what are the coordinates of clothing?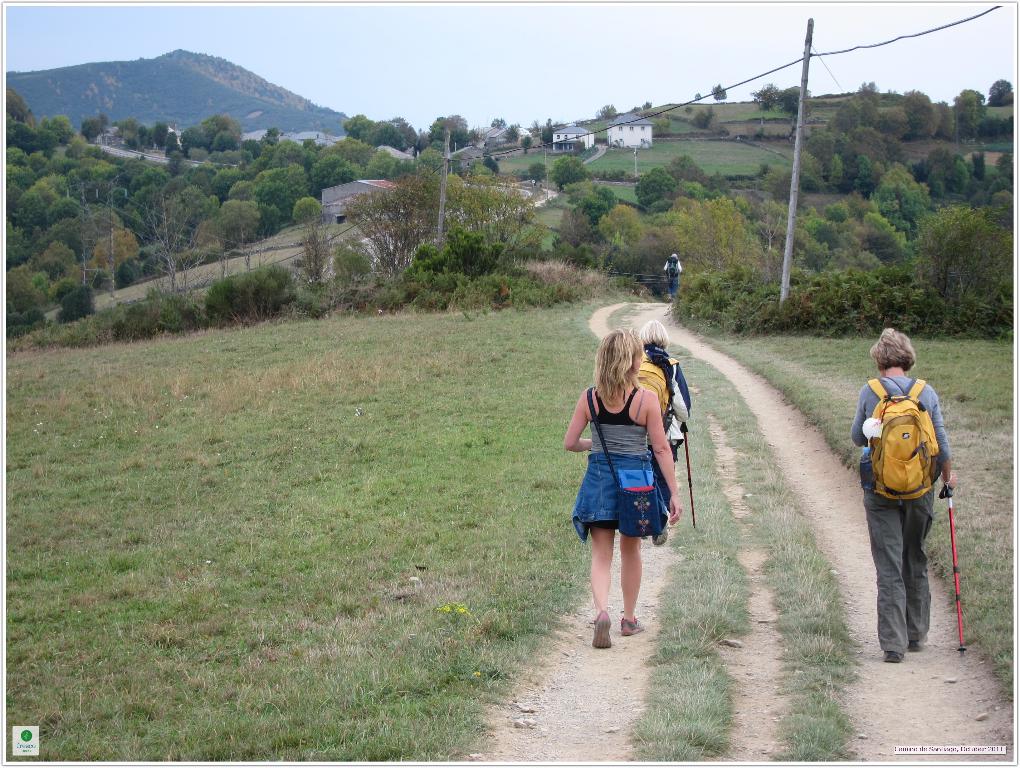
664,257,686,294.
